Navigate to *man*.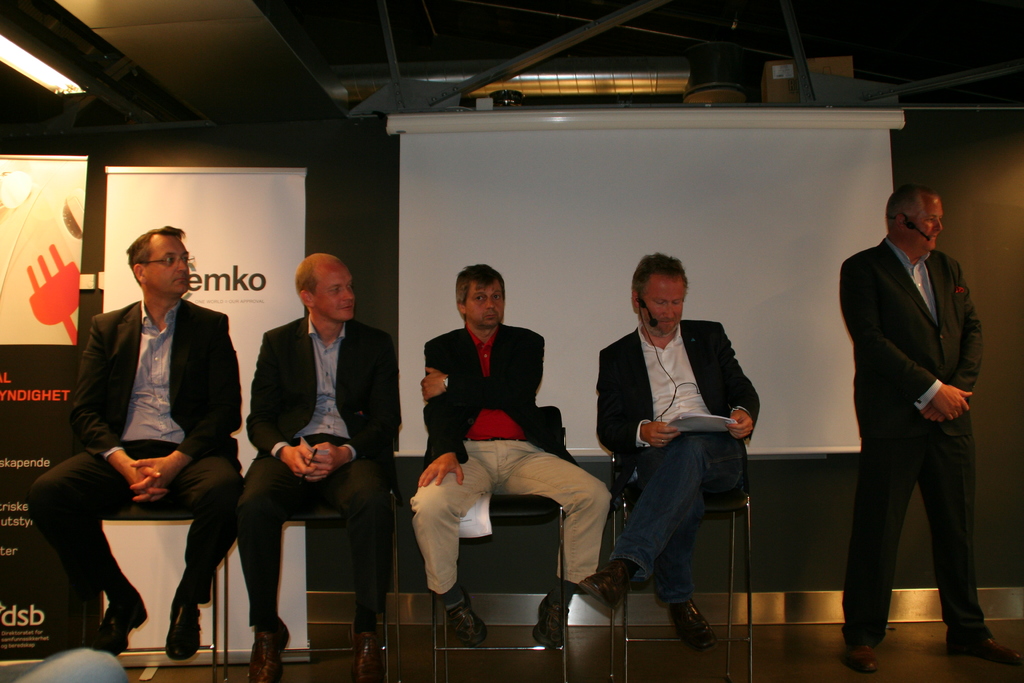
Navigation target: bbox=(836, 183, 1021, 675).
